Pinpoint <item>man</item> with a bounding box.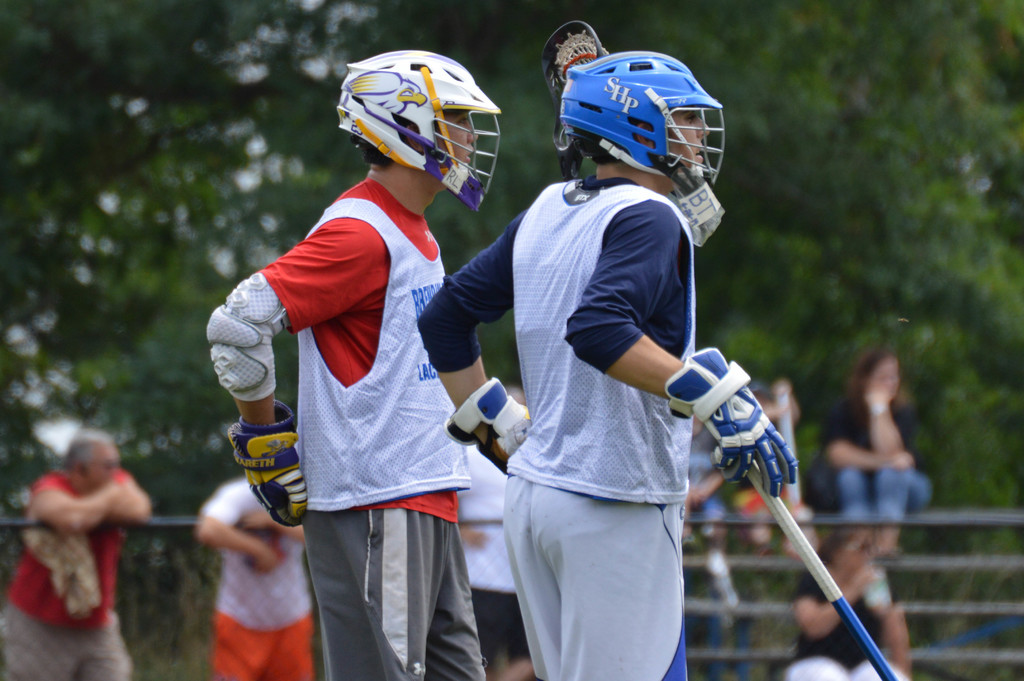
<region>0, 429, 150, 680</region>.
